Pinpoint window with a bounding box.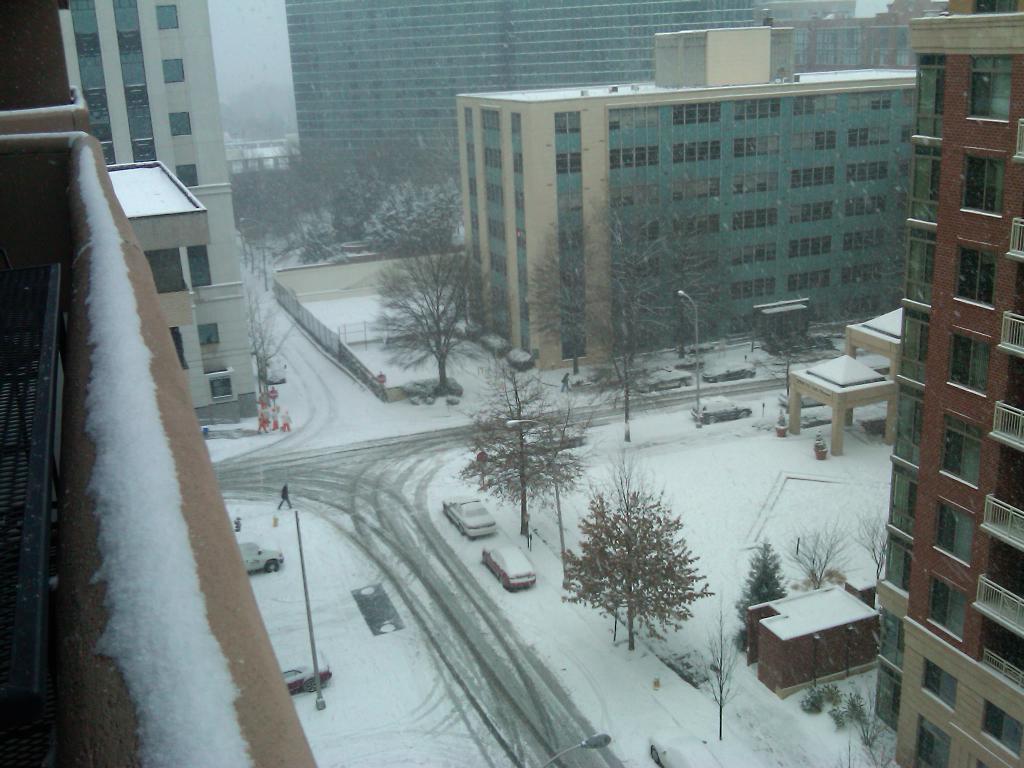
185, 246, 212, 288.
